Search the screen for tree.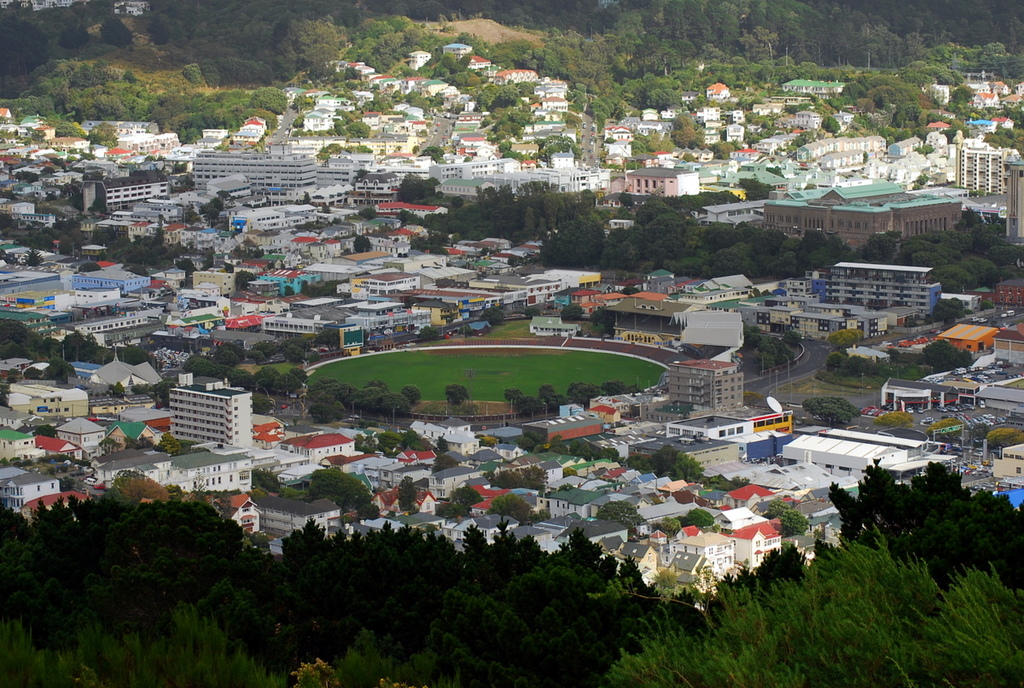
Found at l=763, t=499, r=792, b=517.
